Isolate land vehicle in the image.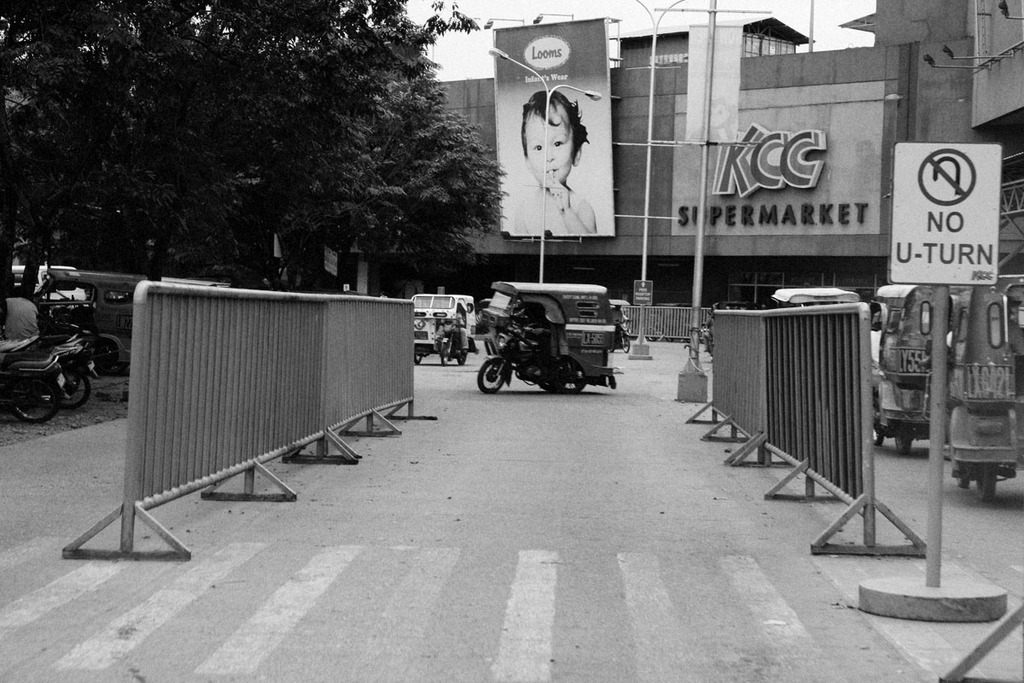
Isolated region: 0, 335, 61, 425.
